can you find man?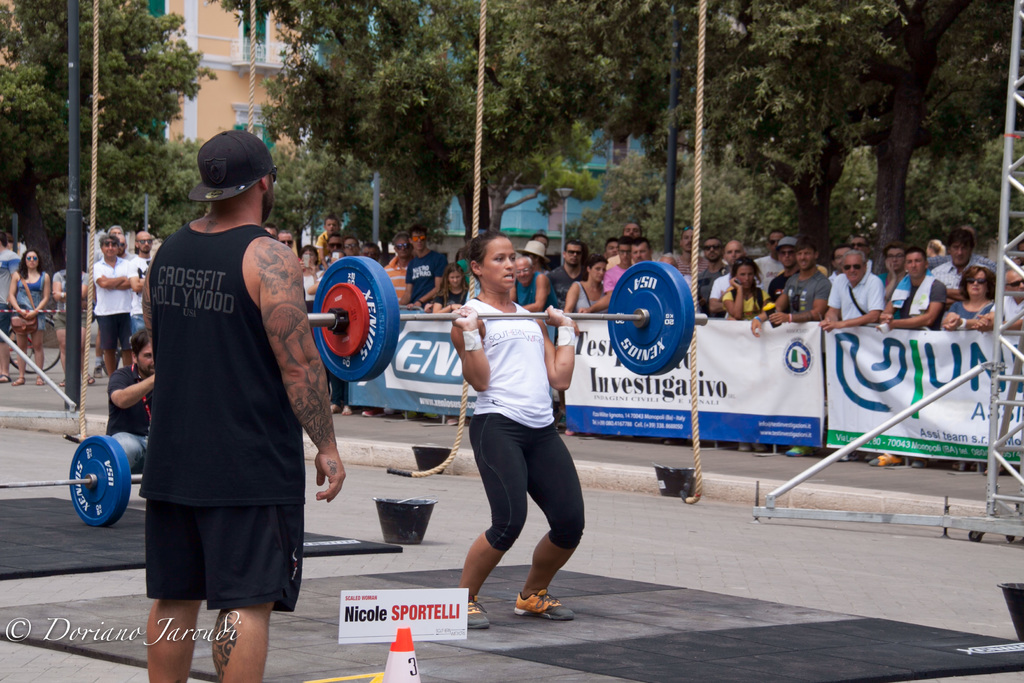
Yes, bounding box: 362,244,383,268.
